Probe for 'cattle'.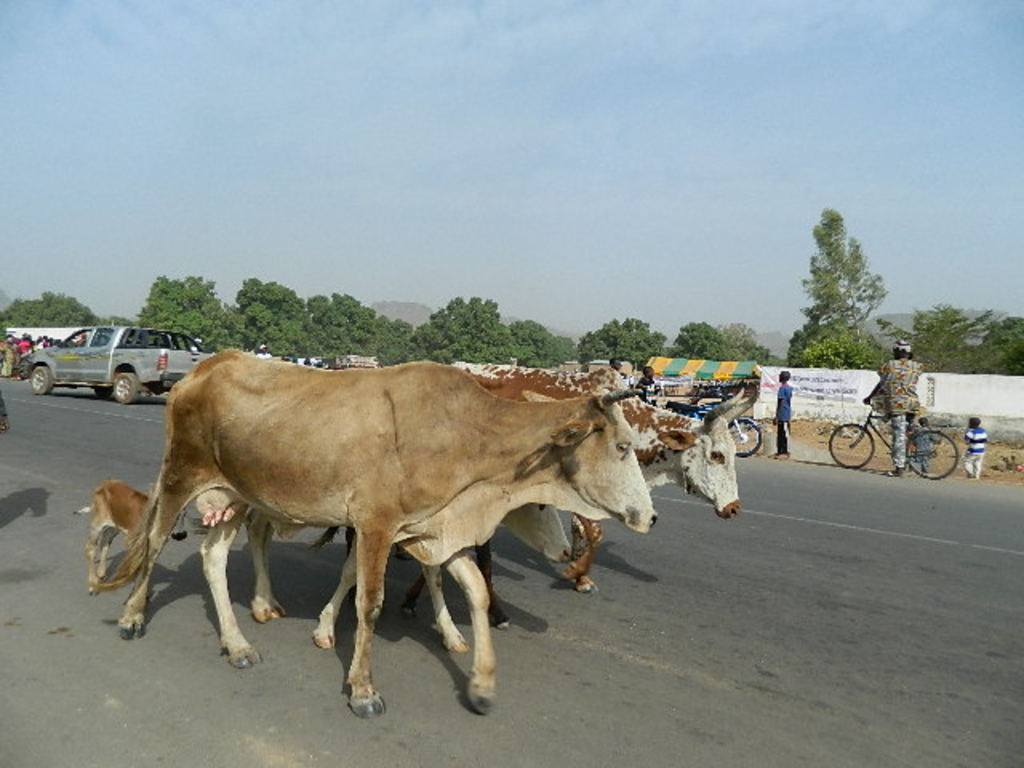
Probe result: select_region(334, 501, 573, 622).
